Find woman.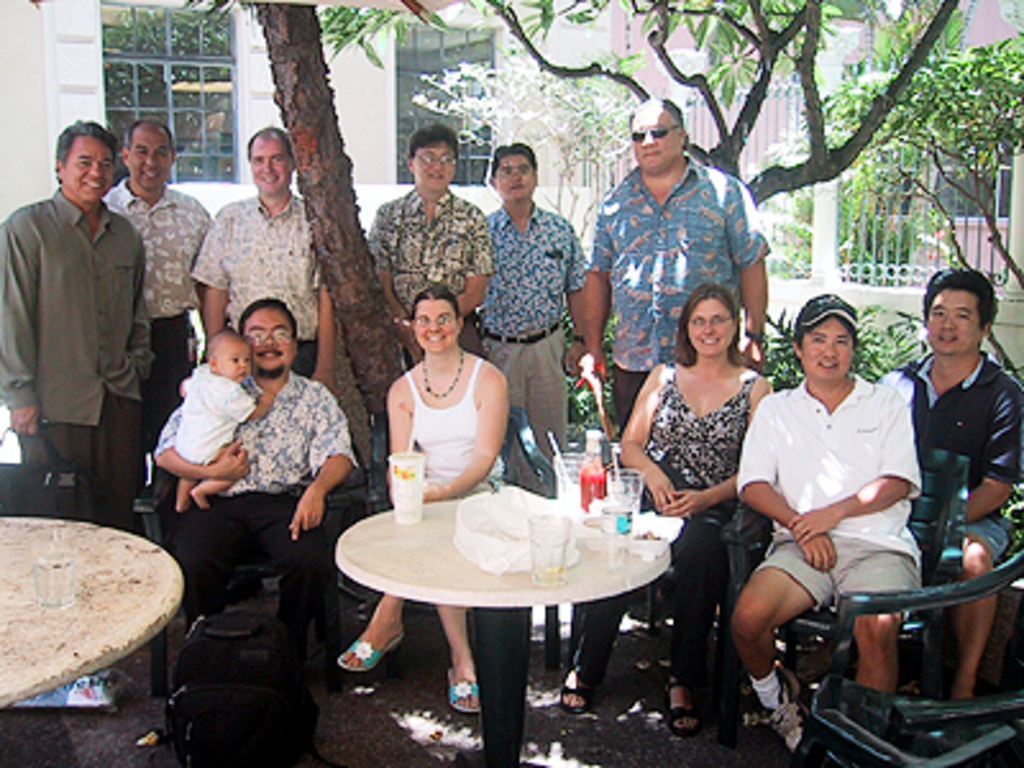
622/233/791/714.
